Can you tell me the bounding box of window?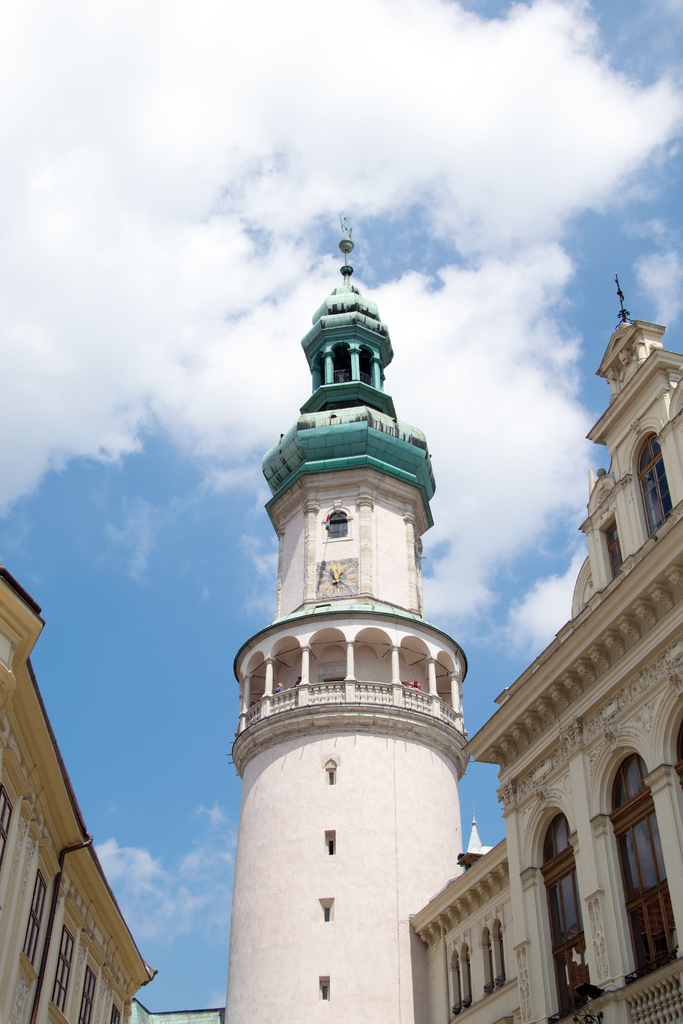
{"left": 78, "top": 966, "right": 104, "bottom": 1023}.
